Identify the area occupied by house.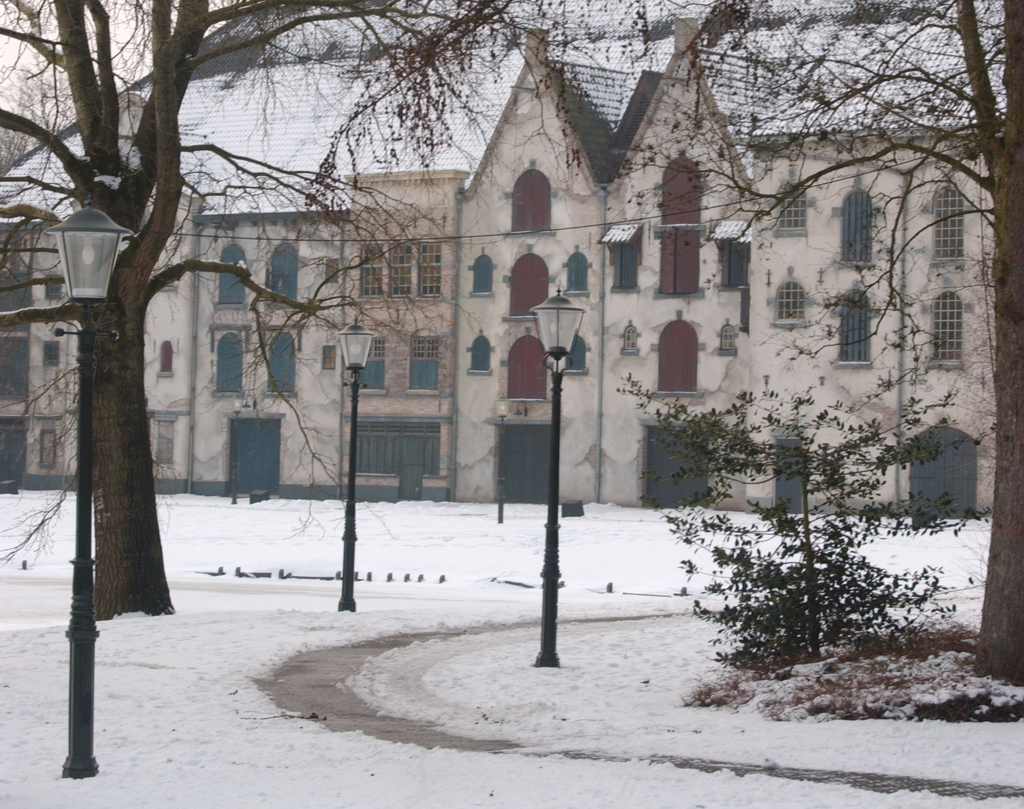
Area: l=0, t=38, r=1000, b=517.
